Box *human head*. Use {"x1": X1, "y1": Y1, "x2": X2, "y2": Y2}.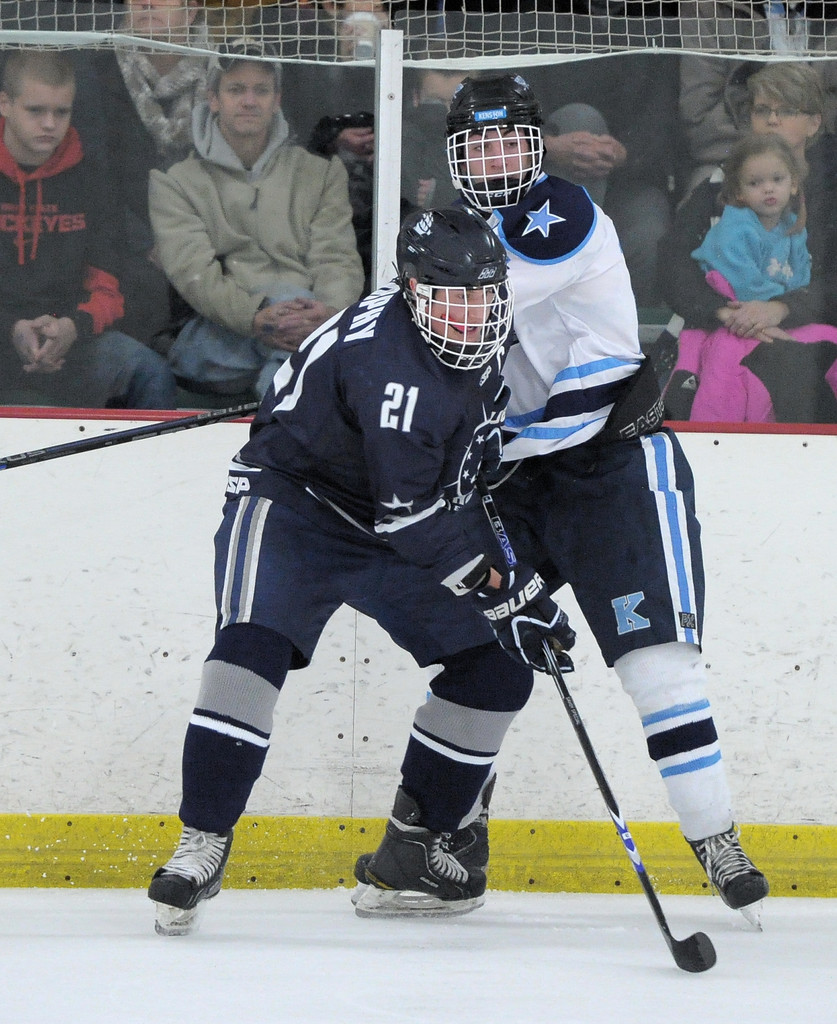
{"x1": 442, "y1": 73, "x2": 543, "y2": 192}.
